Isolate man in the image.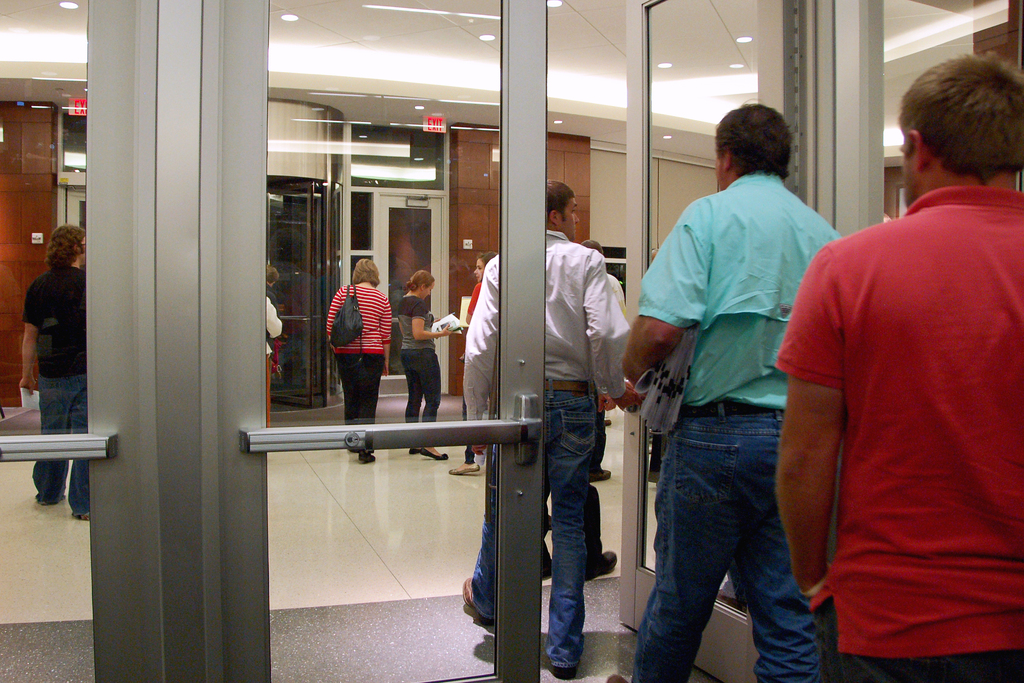
Isolated region: locate(17, 224, 91, 523).
